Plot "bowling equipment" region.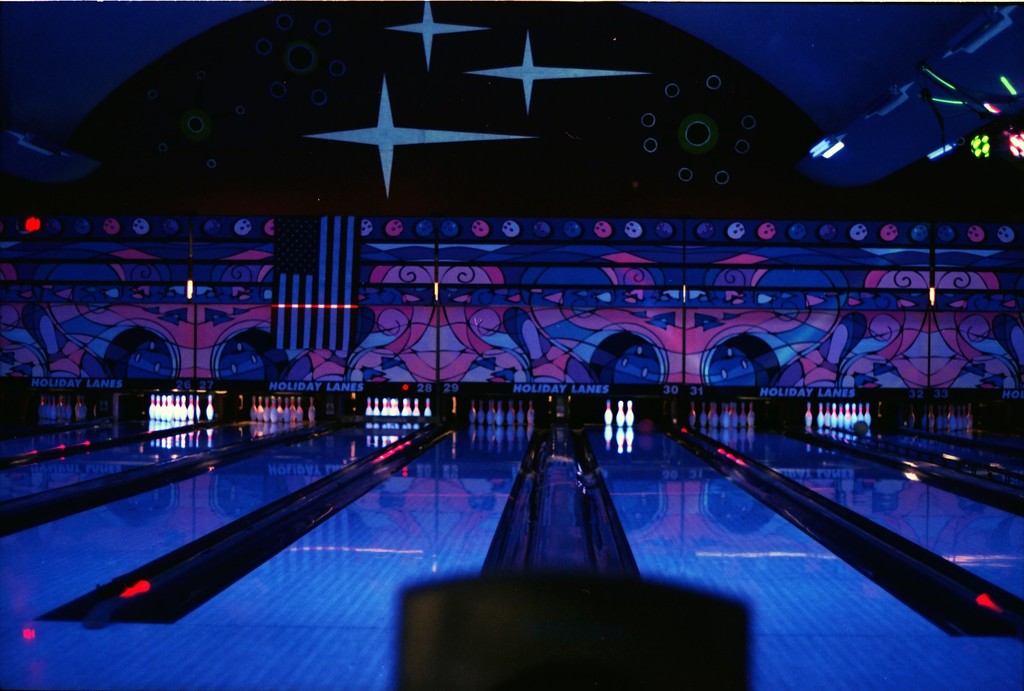
Plotted at region(205, 394, 216, 419).
